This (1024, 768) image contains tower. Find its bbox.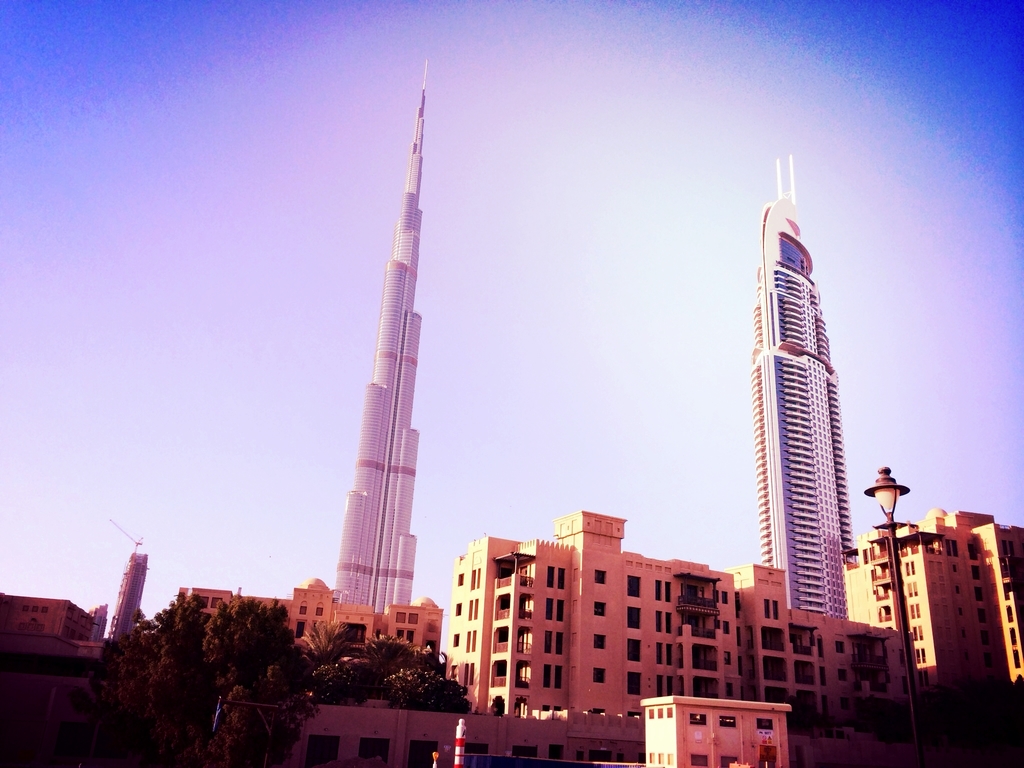
107,516,144,643.
